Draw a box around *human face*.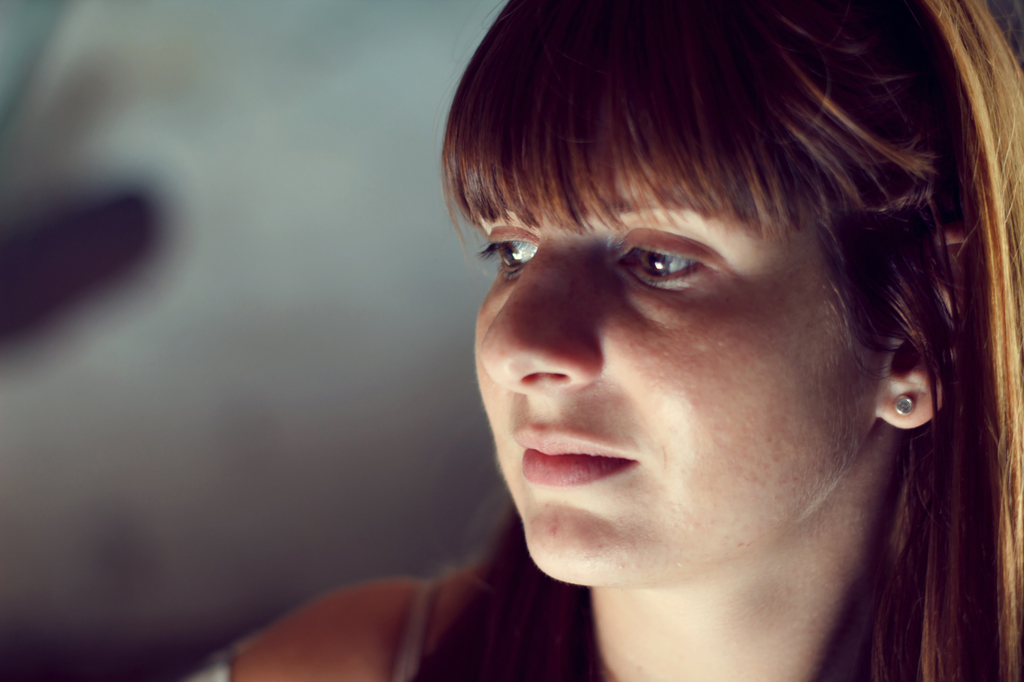
{"left": 469, "top": 19, "right": 914, "bottom": 582}.
